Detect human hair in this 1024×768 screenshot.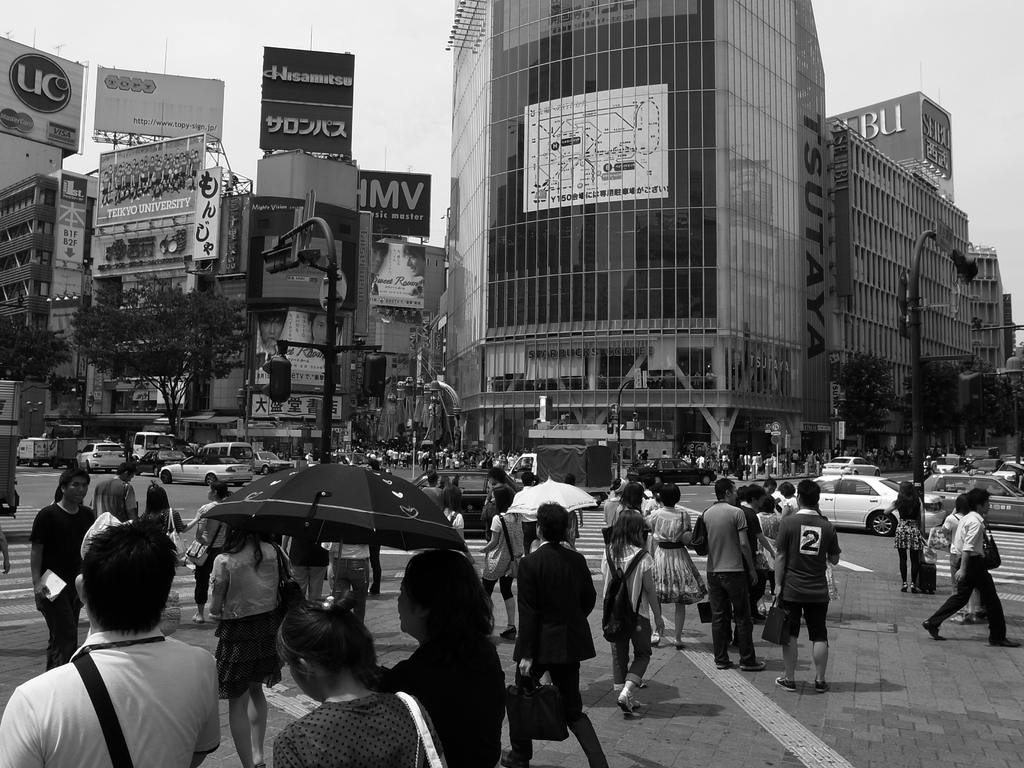
Detection: 733, 488, 748, 500.
